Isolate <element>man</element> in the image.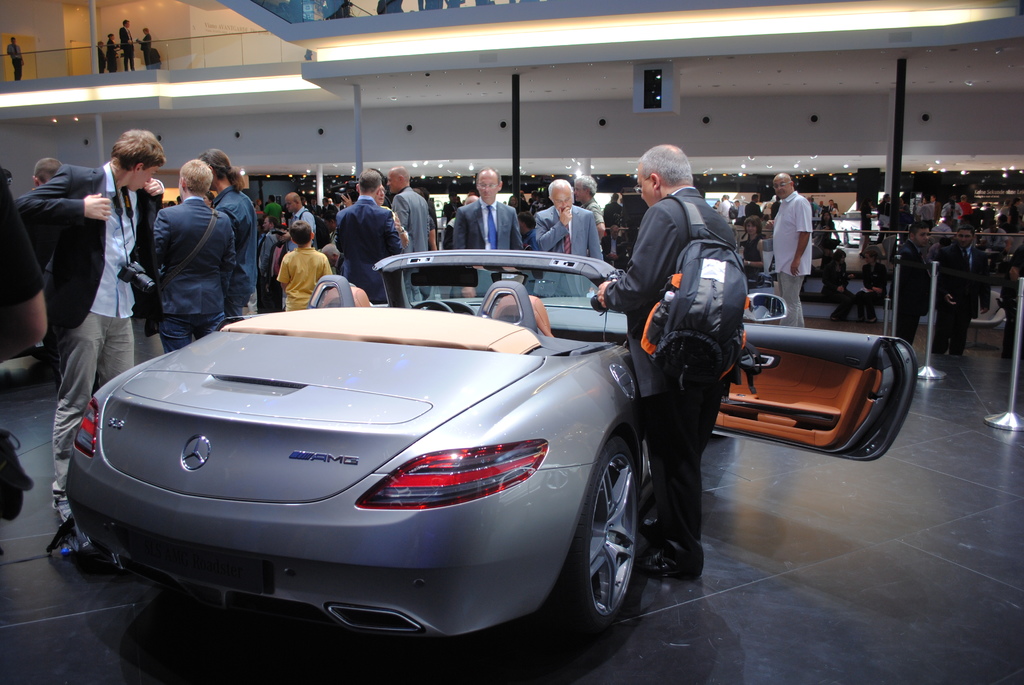
Isolated region: (left=140, top=31, right=155, bottom=65).
